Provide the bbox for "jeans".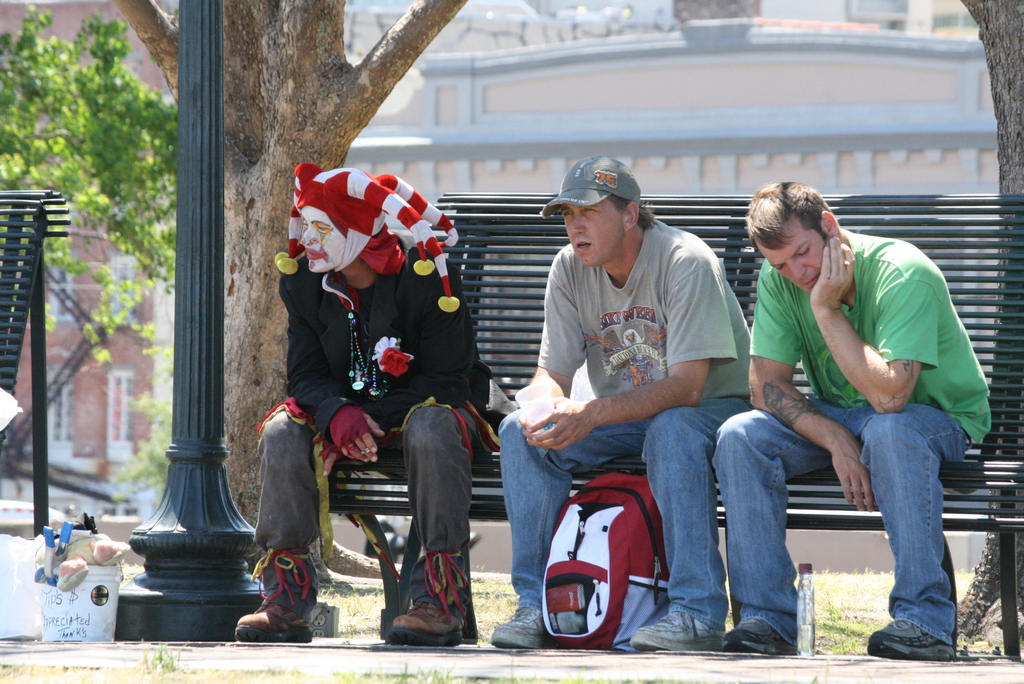
BBox(495, 395, 749, 626).
